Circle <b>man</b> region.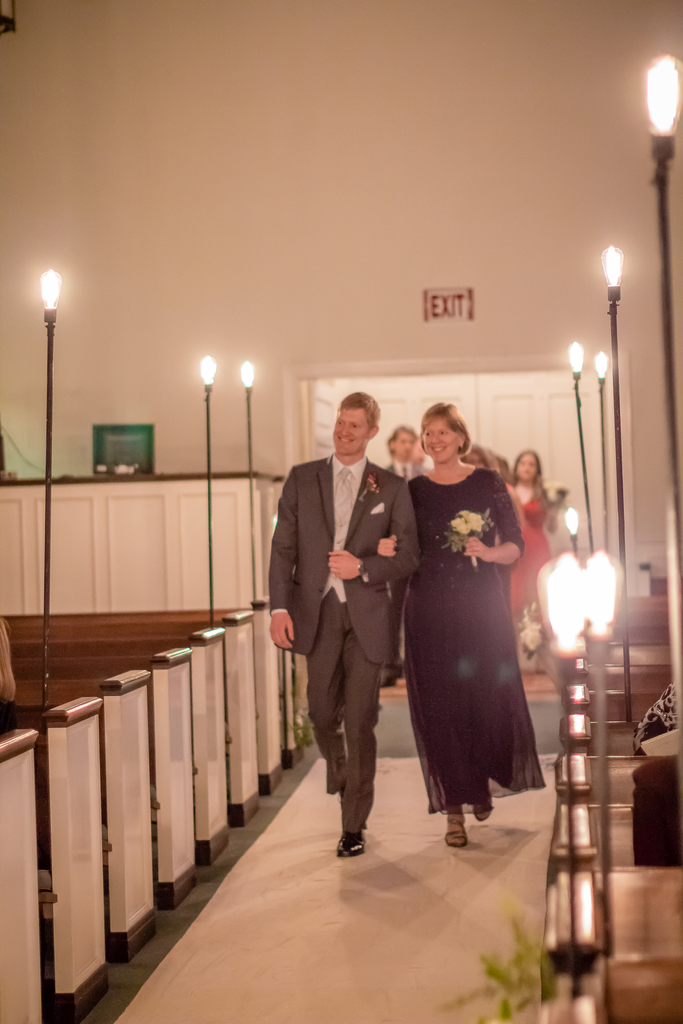
Region: Rect(270, 383, 429, 870).
